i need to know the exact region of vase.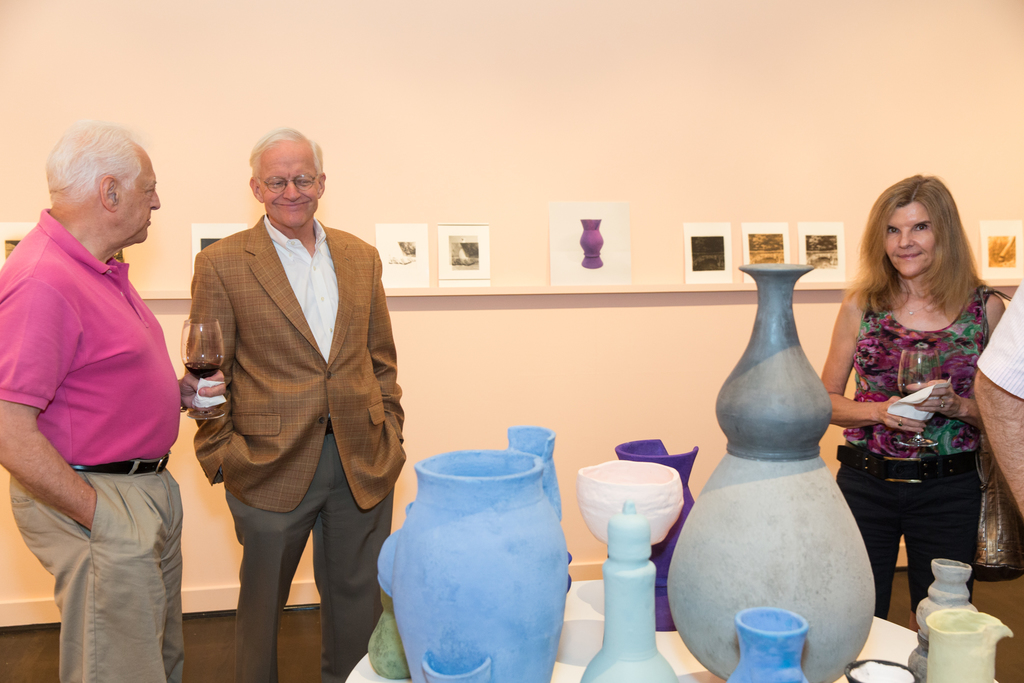
Region: <region>577, 215, 604, 268</region>.
